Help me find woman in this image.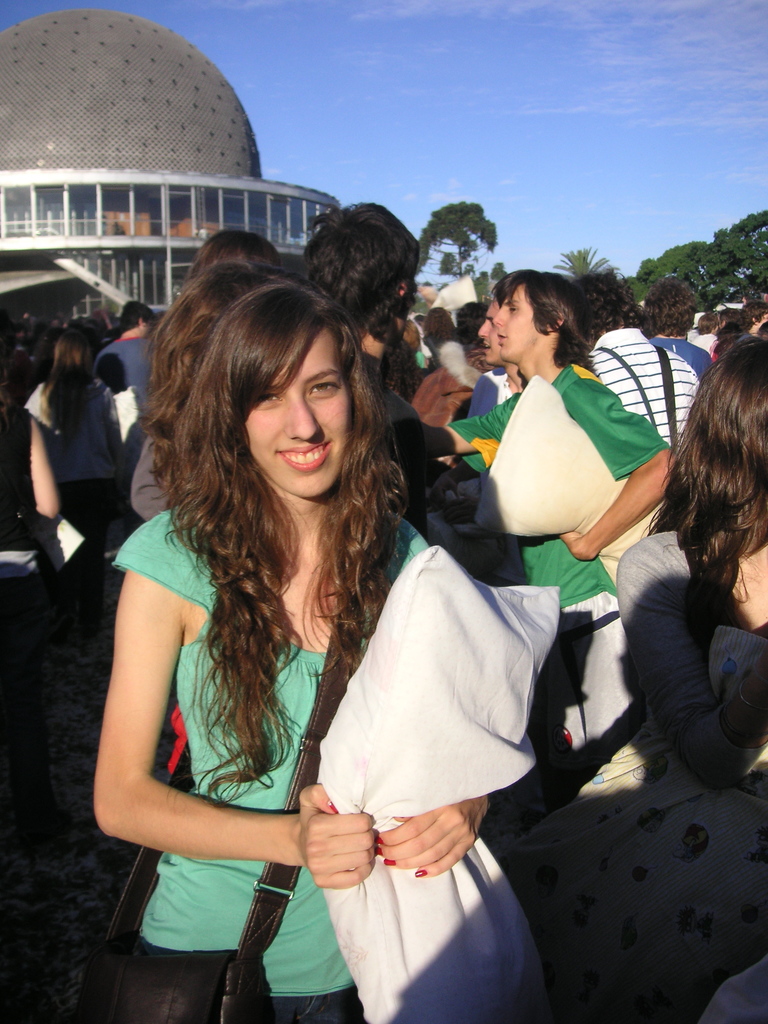
Found it: bbox=[85, 256, 572, 1023].
